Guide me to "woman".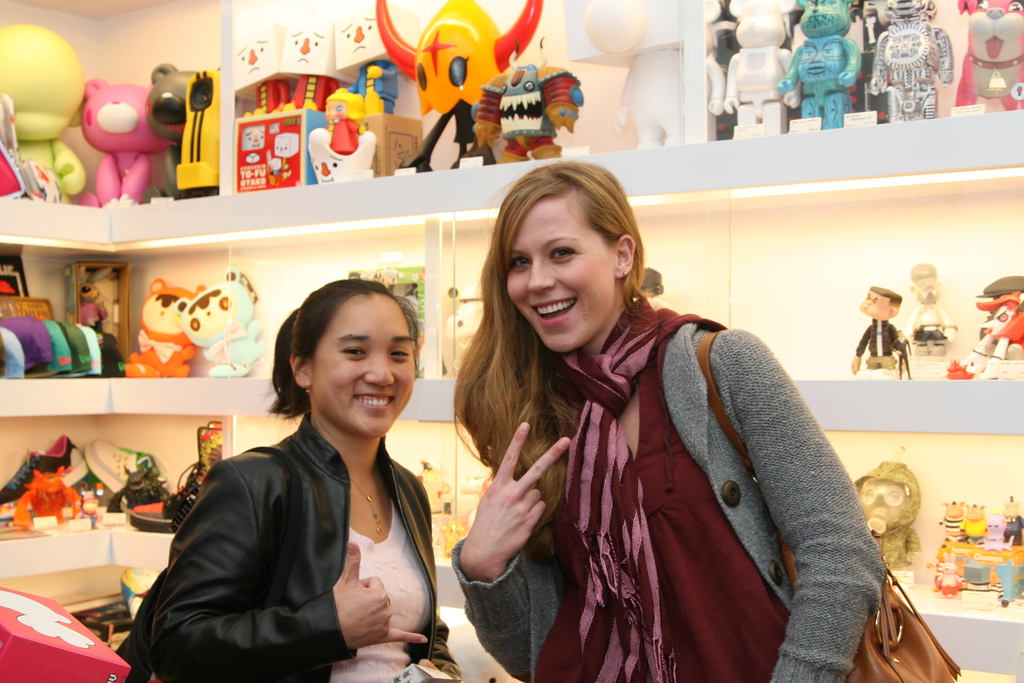
Guidance: left=452, top=162, right=961, bottom=681.
